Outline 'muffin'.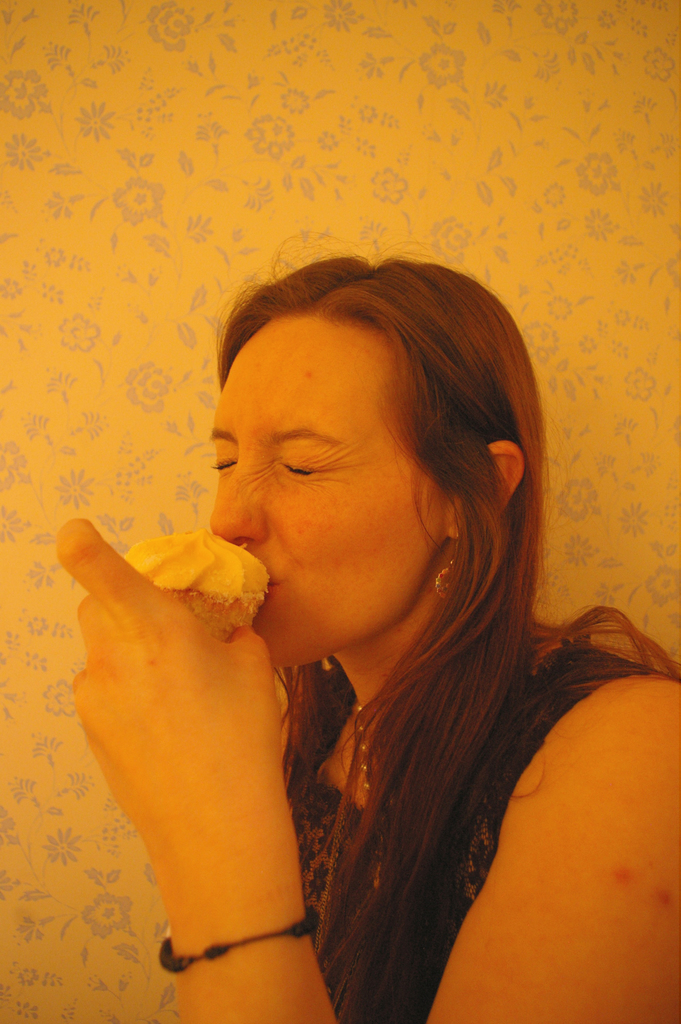
Outline: 122, 525, 268, 646.
